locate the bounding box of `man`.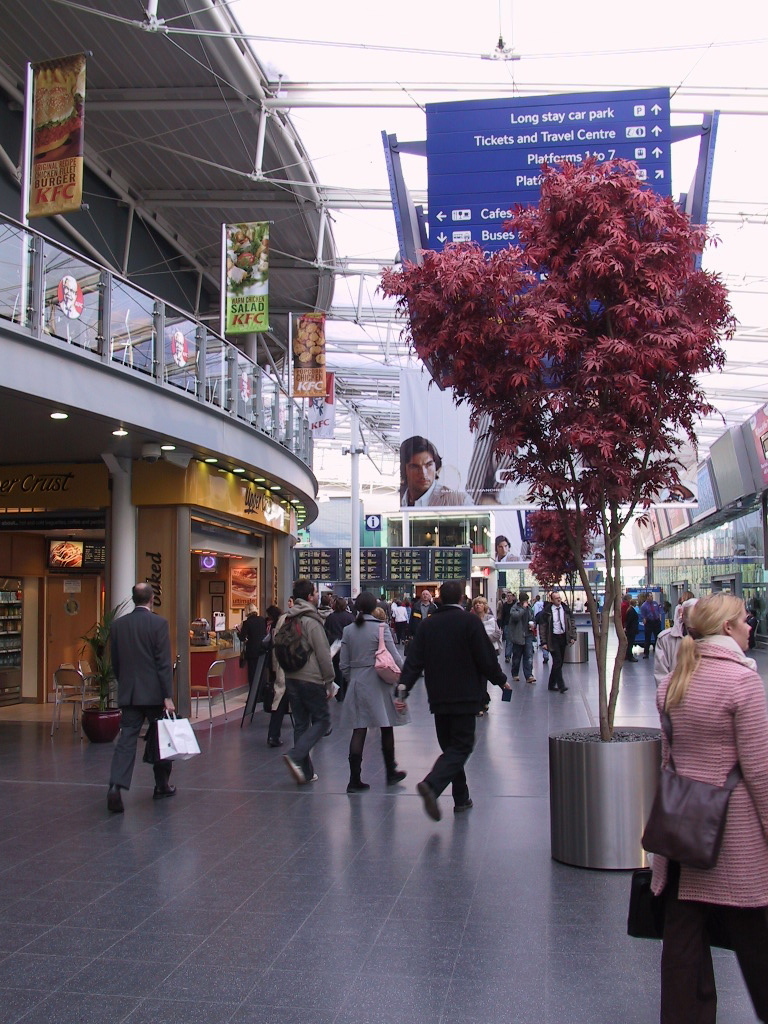
Bounding box: 400:432:467:508.
